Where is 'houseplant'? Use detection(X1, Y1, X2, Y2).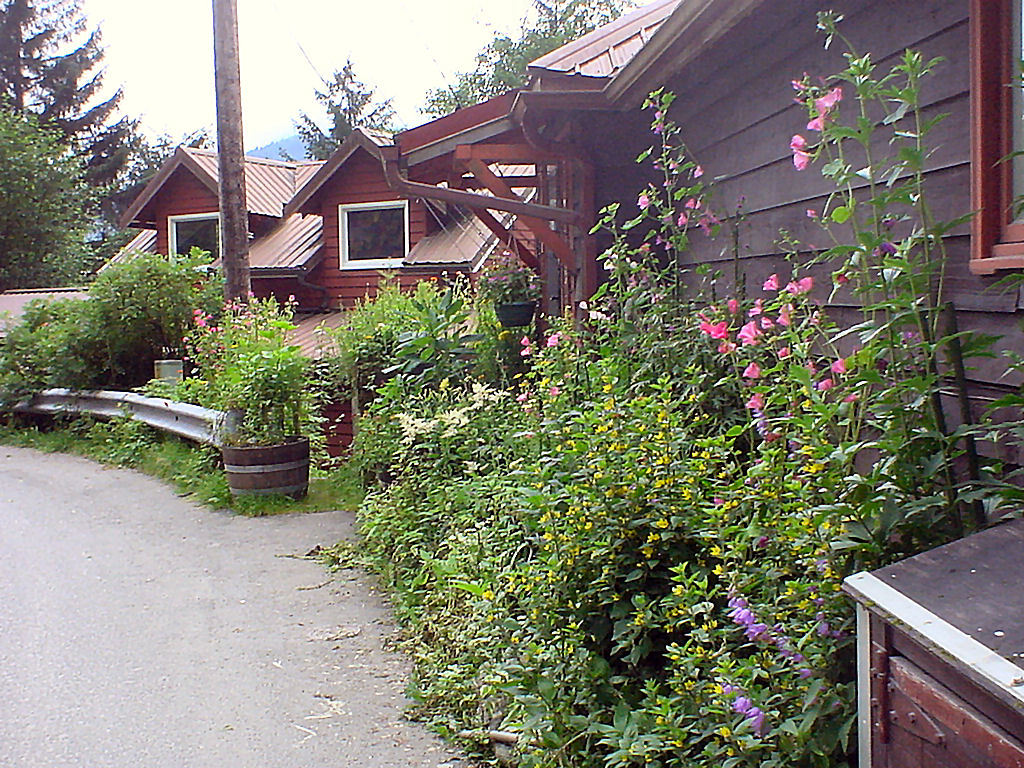
detection(314, 270, 471, 383).
